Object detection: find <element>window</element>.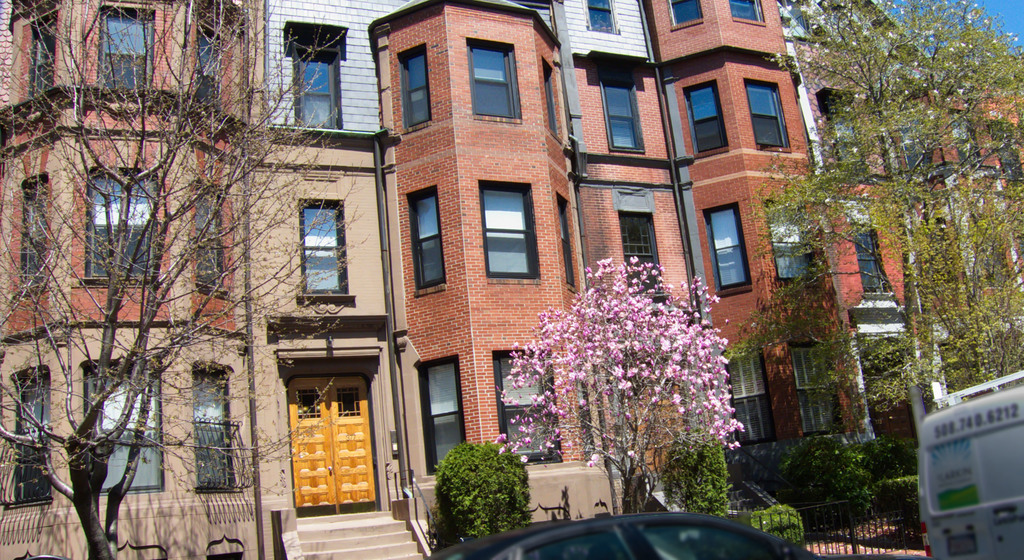
407,183,447,296.
